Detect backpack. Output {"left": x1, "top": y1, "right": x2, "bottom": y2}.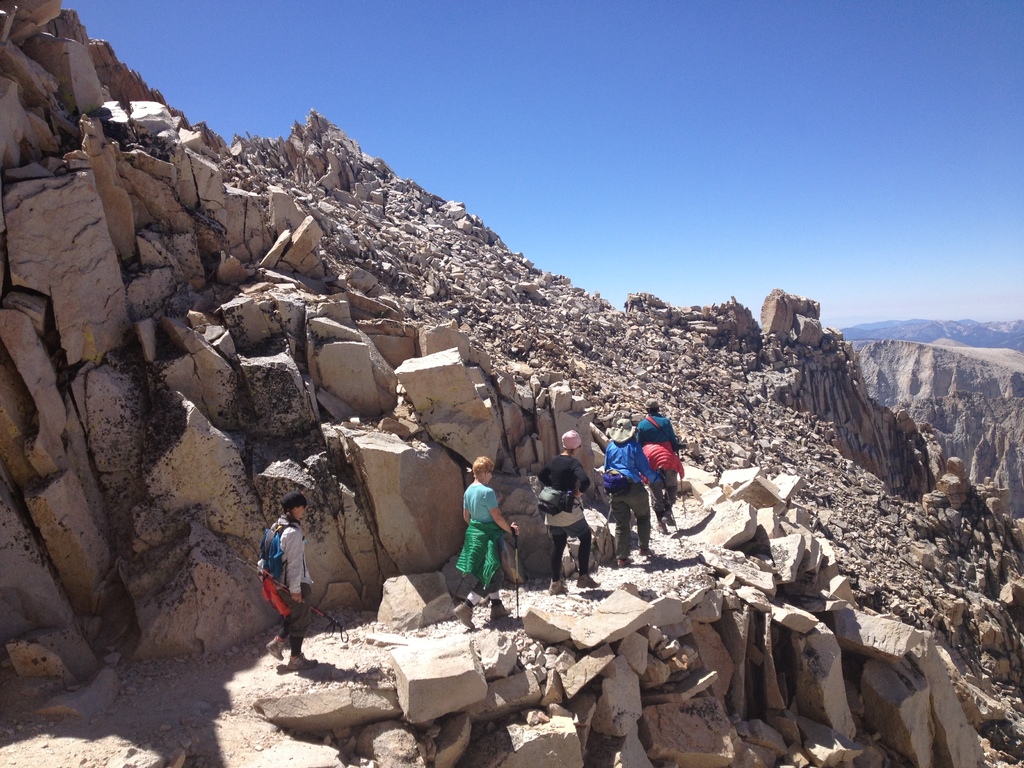
{"left": 602, "top": 465, "right": 630, "bottom": 497}.
